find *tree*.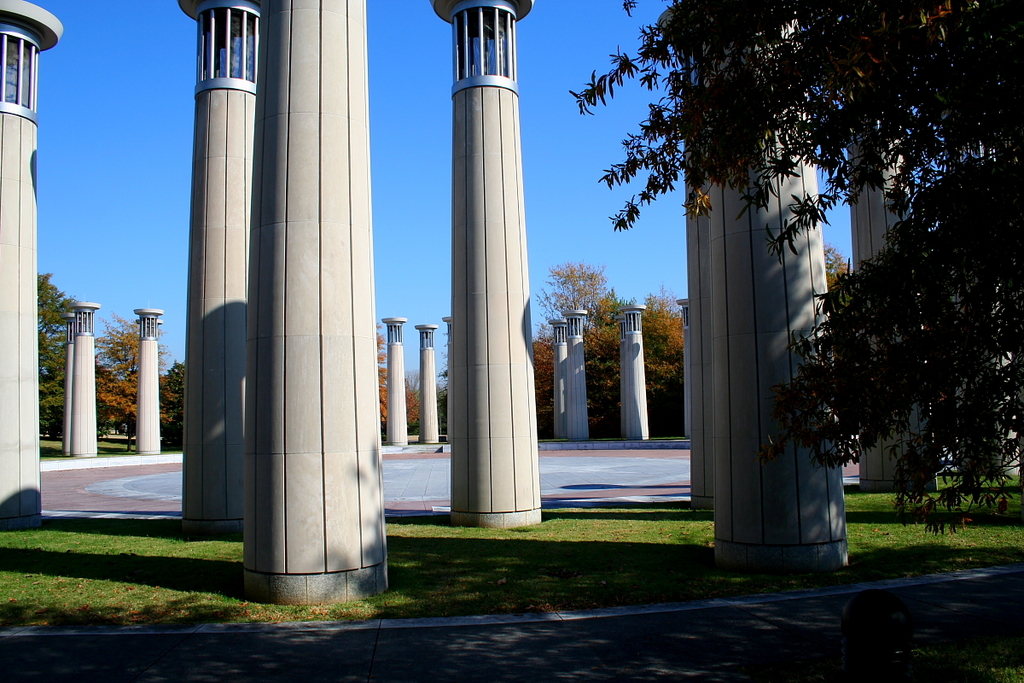
detection(538, 259, 625, 353).
